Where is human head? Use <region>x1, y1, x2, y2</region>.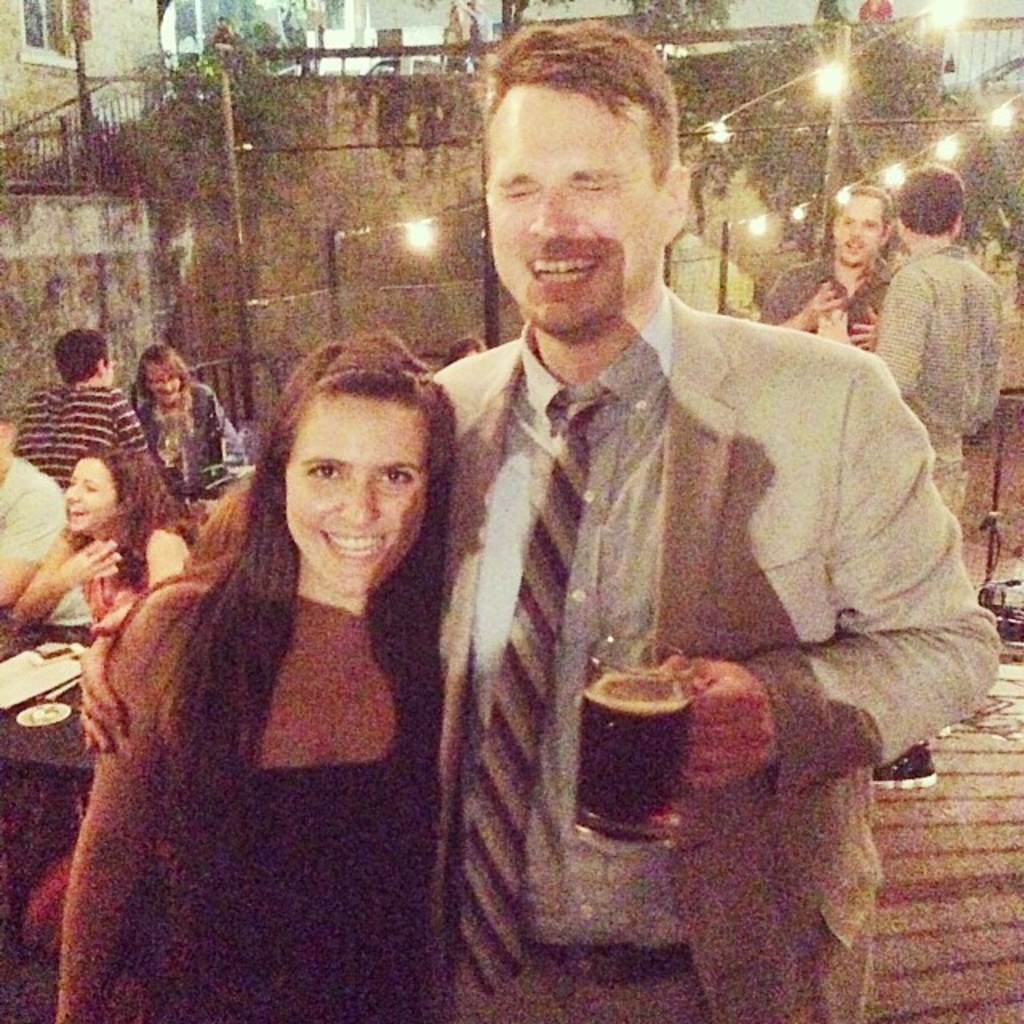
<region>138, 339, 197, 408</region>.
